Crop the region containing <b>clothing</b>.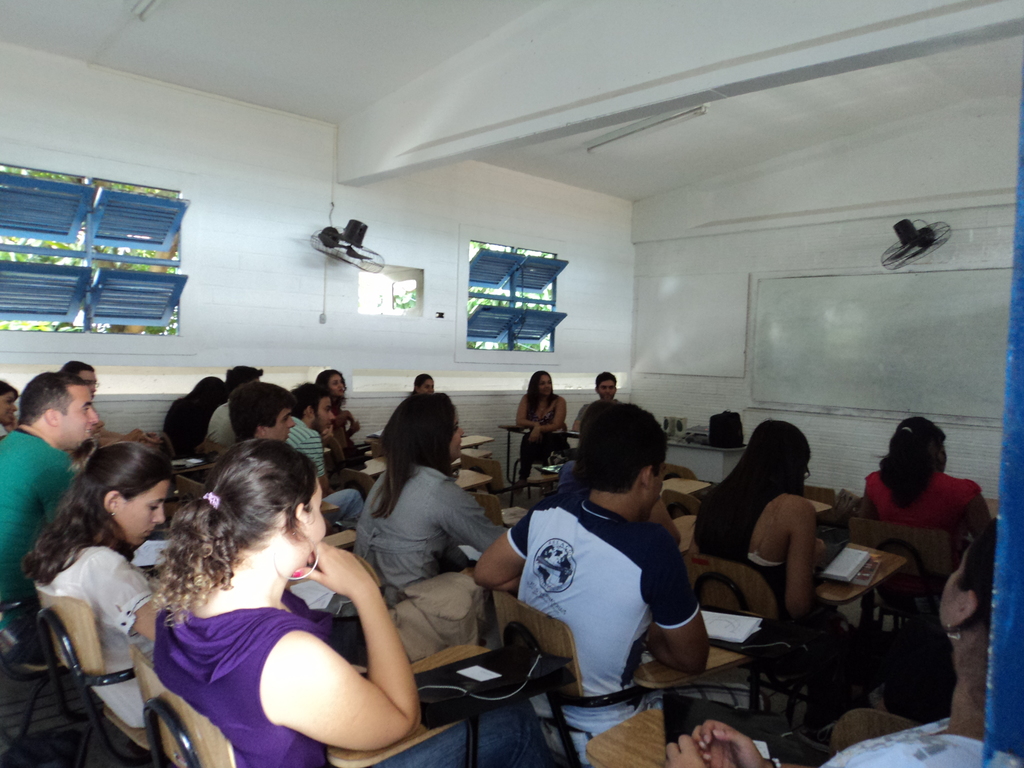
Crop region: [x1=694, y1=487, x2=874, y2=707].
